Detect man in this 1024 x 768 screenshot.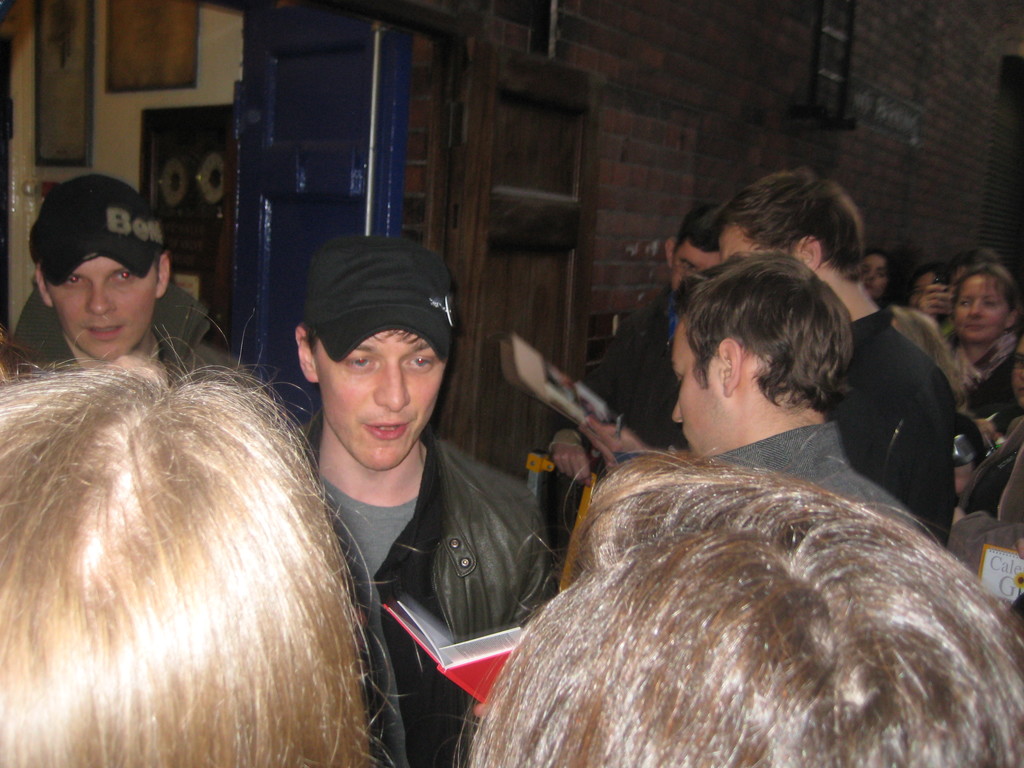
Detection: locate(252, 244, 552, 730).
